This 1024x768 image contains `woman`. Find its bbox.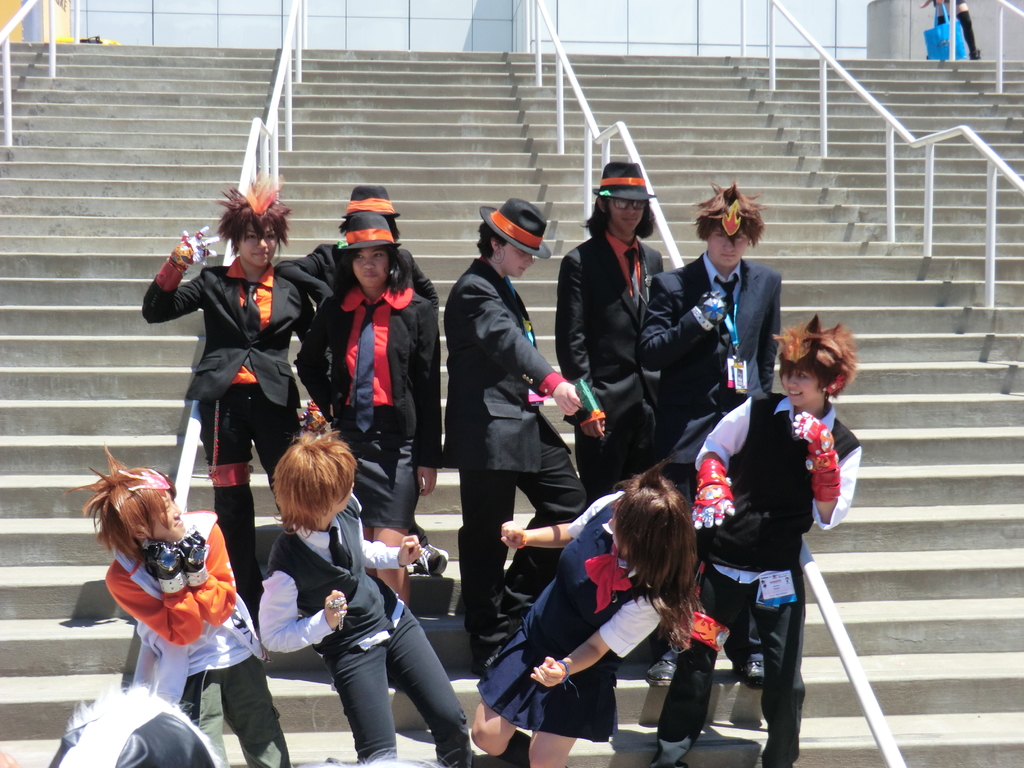
<box>453,182,607,675</box>.
